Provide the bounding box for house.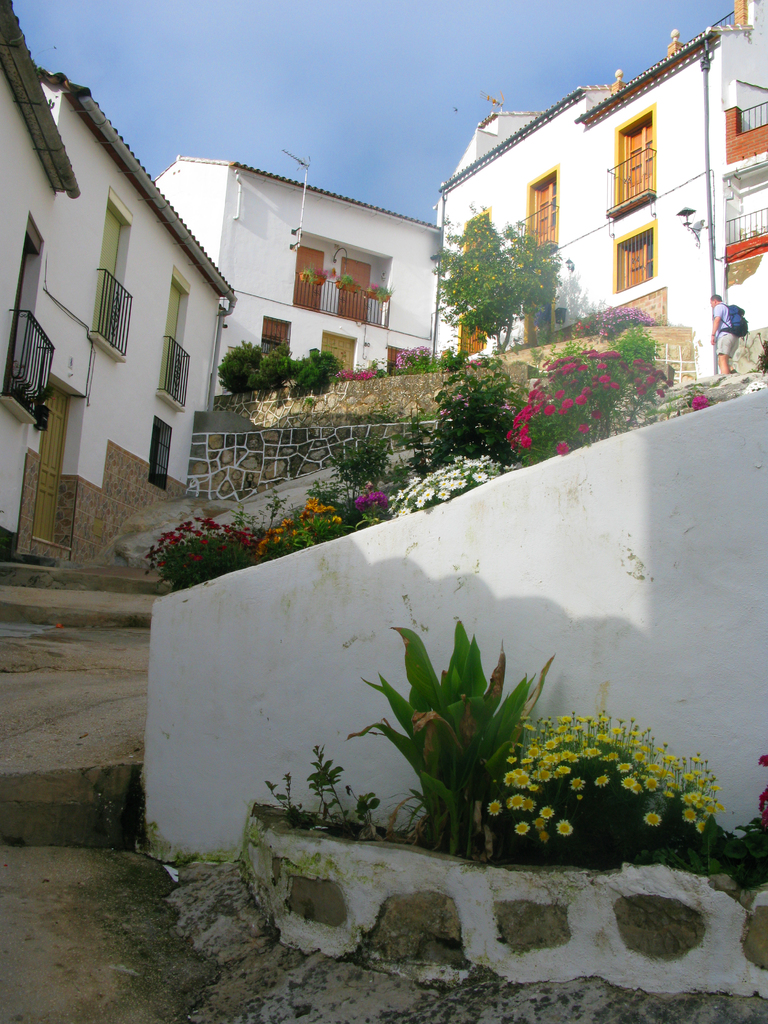
crop(0, 0, 81, 561).
